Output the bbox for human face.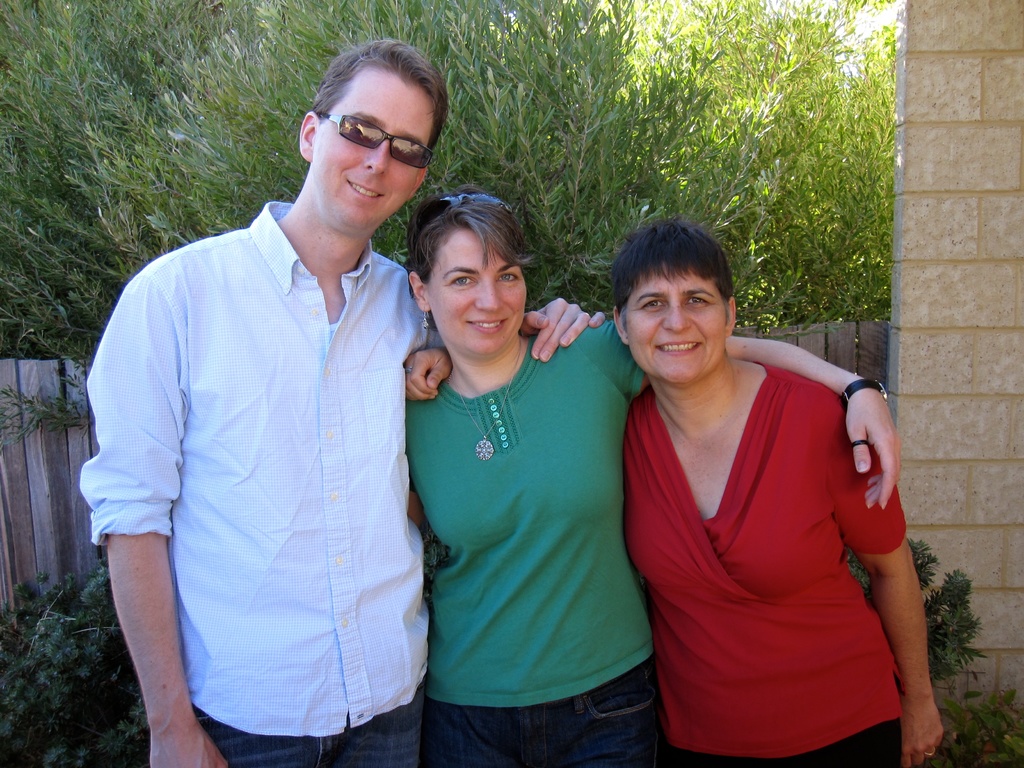
box=[313, 61, 435, 225].
